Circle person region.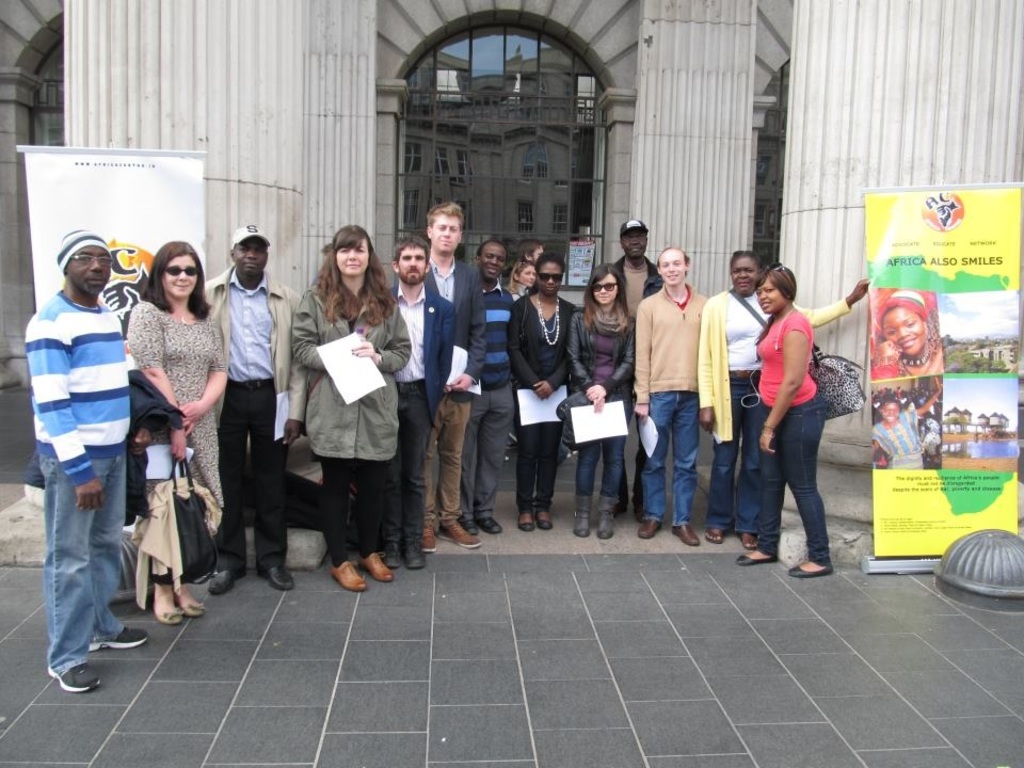
Region: {"x1": 565, "y1": 262, "x2": 637, "y2": 539}.
